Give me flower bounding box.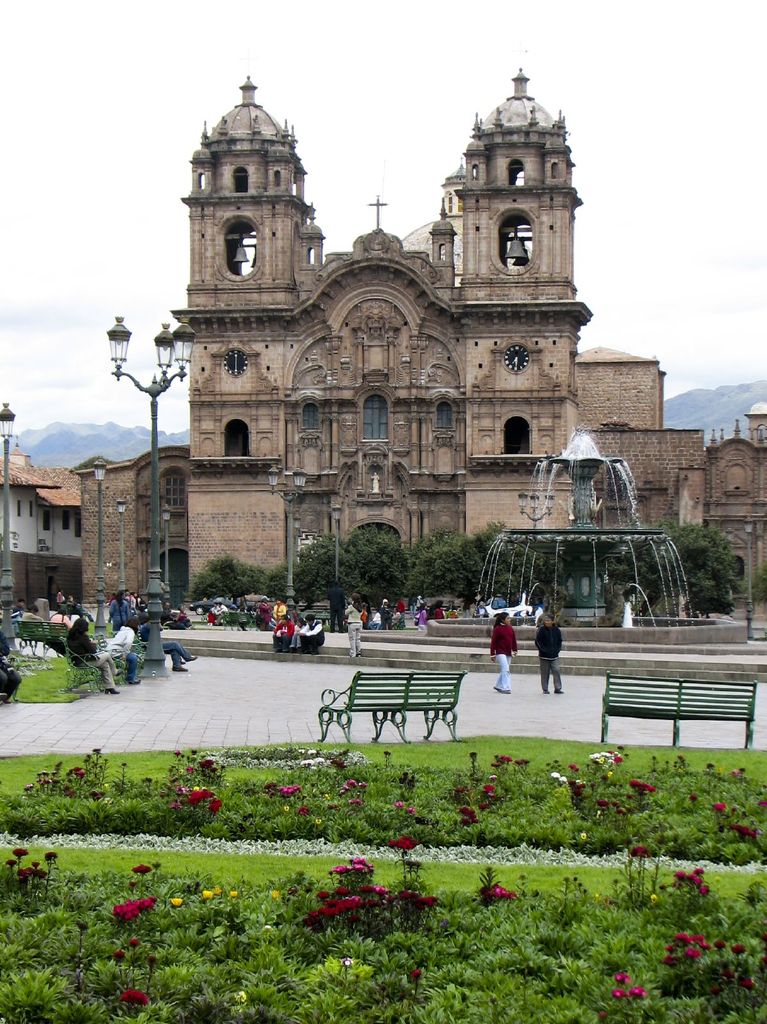
<bbox>613, 986, 654, 1002</bbox>.
